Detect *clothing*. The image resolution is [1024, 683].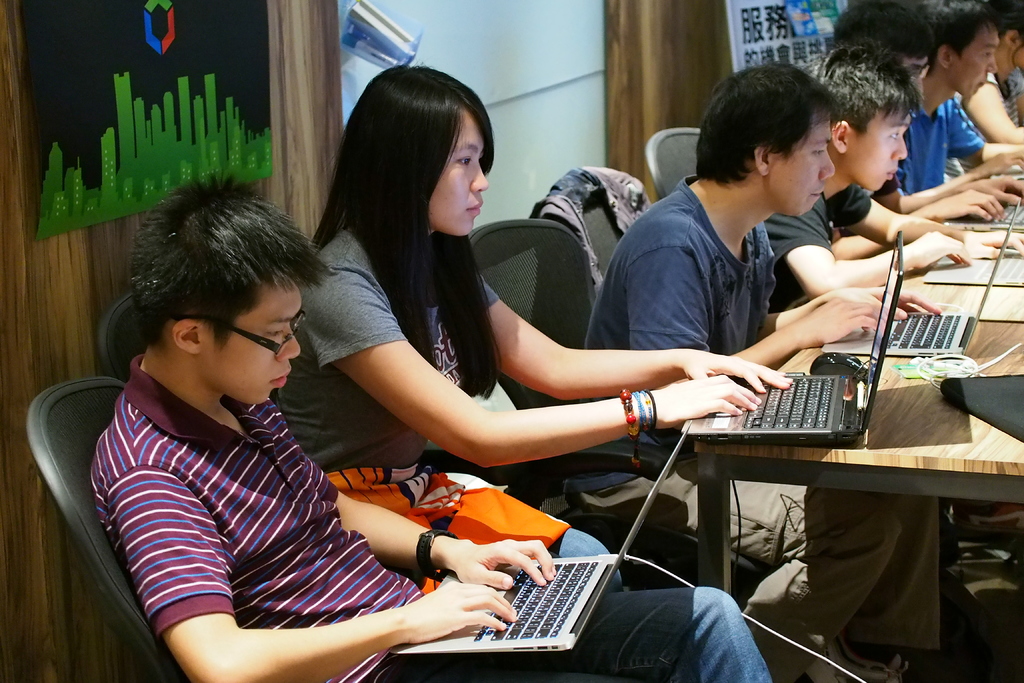
(986, 70, 1023, 126).
